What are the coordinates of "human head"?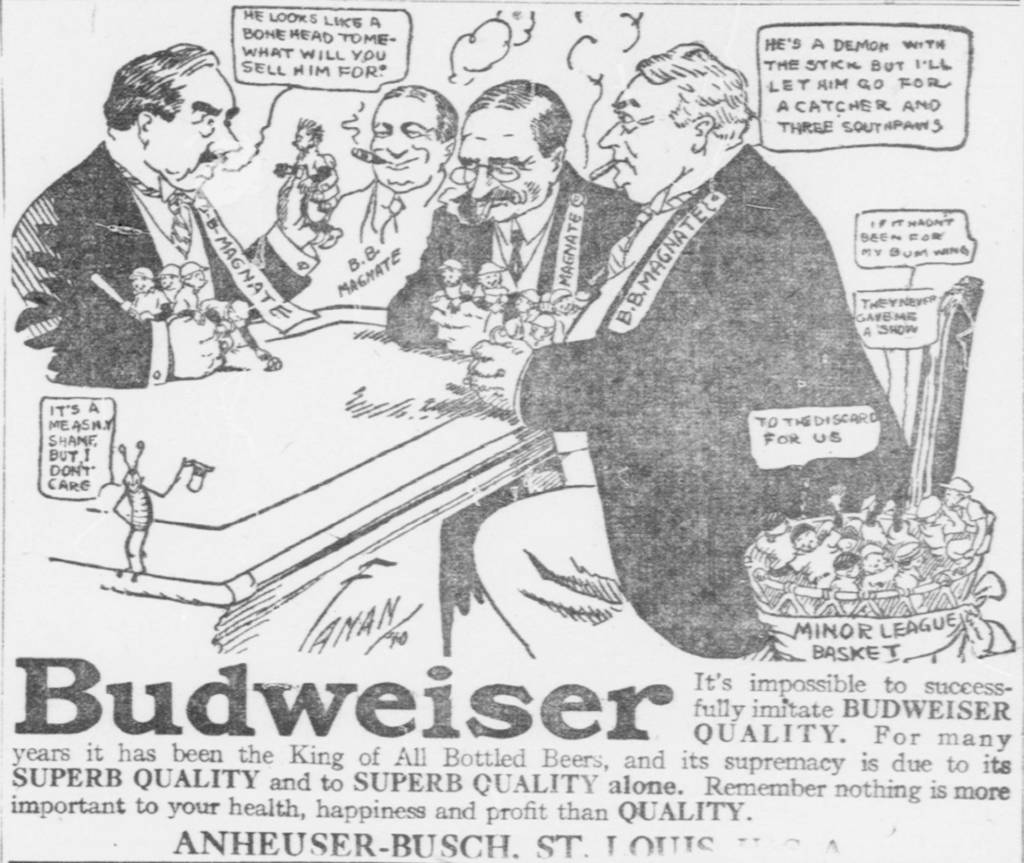
<region>863, 547, 889, 575</region>.
